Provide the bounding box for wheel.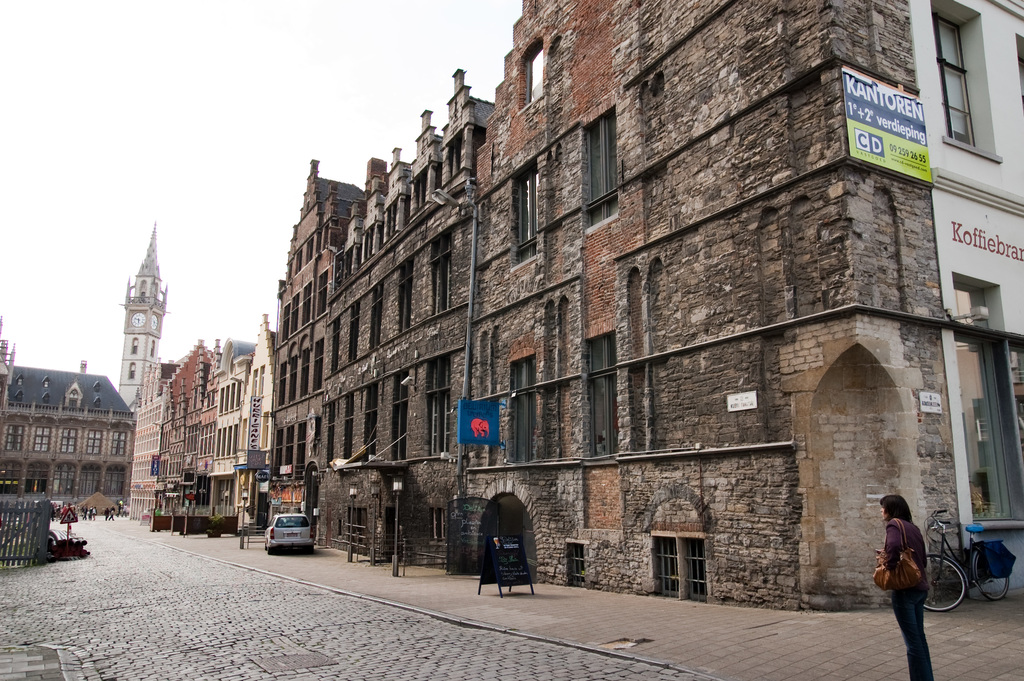
bbox(268, 546, 272, 555).
